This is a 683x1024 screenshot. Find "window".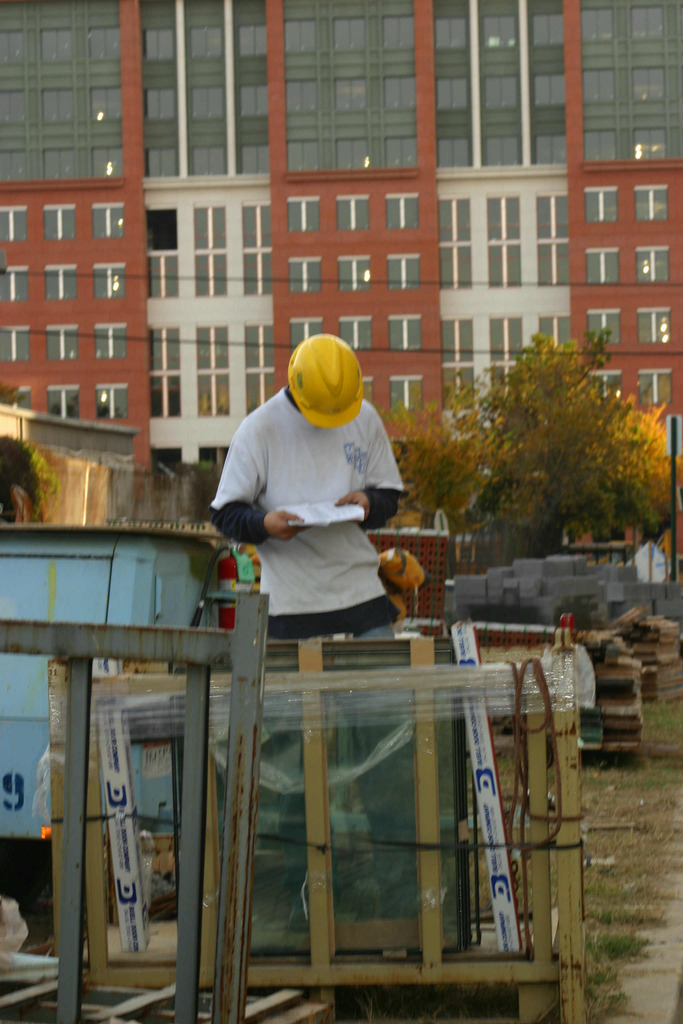
Bounding box: bbox=(90, 88, 118, 124).
